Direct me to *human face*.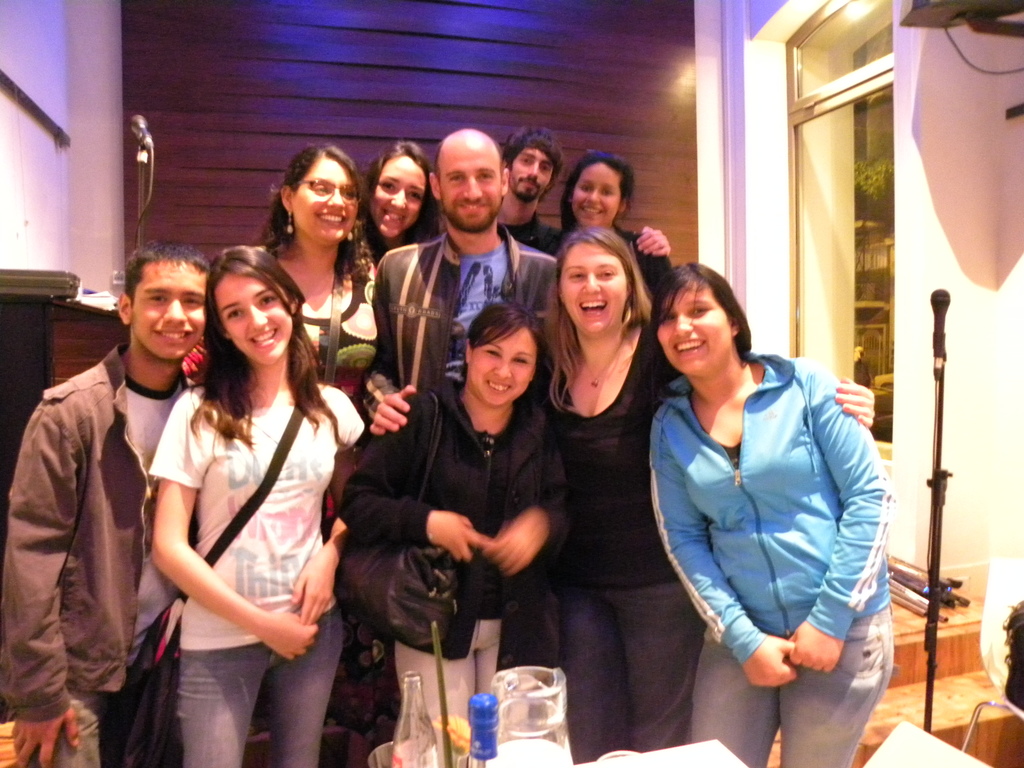
Direction: x1=514 y1=148 x2=555 y2=196.
